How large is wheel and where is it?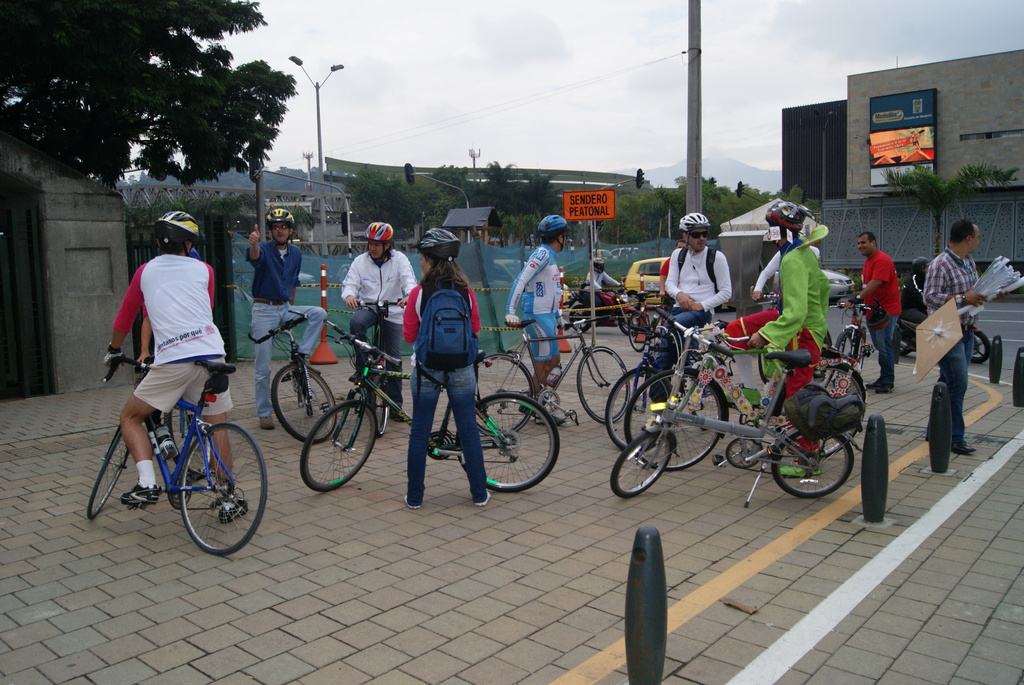
Bounding box: {"x1": 475, "y1": 390, "x2": 541, "y2": 501}.
